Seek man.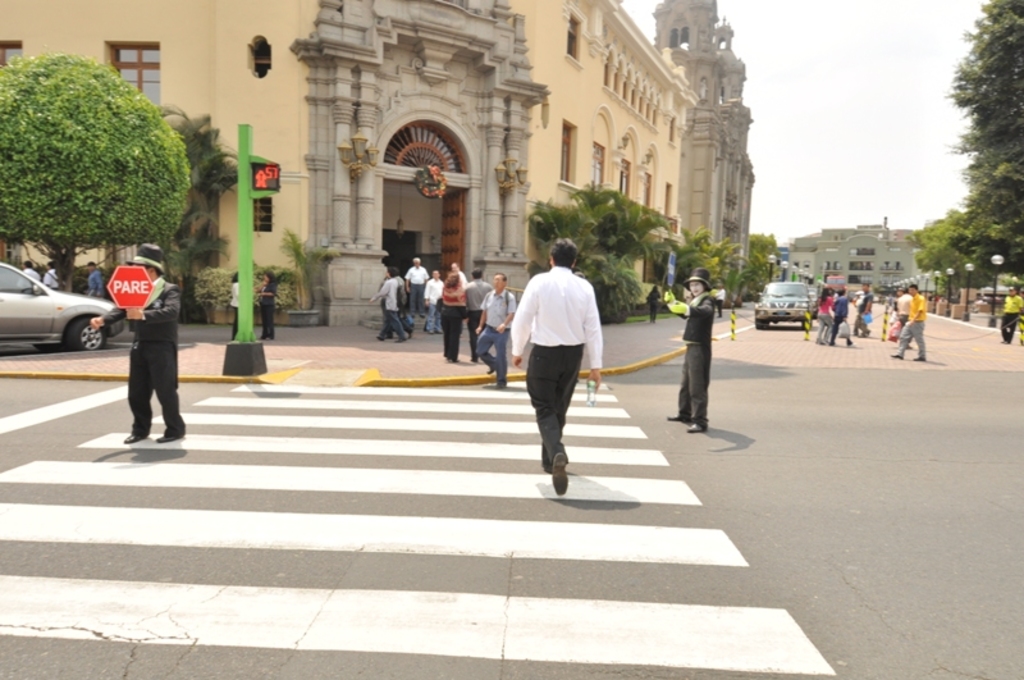
locate(424, 271, 442, 337).
